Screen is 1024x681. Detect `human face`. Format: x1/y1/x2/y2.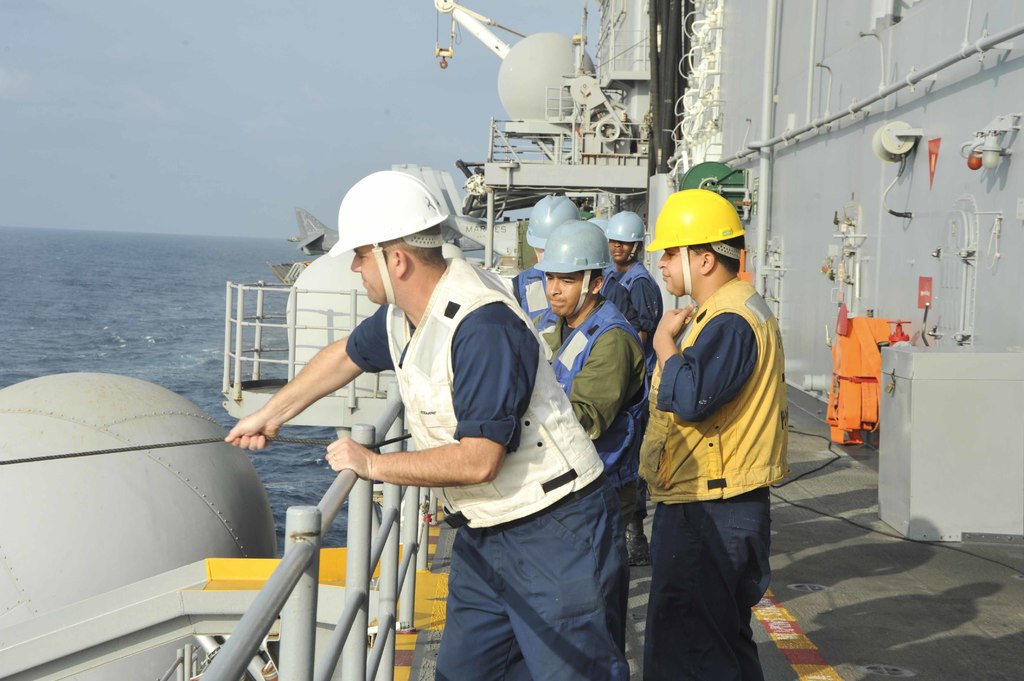
345/241/394/301.
